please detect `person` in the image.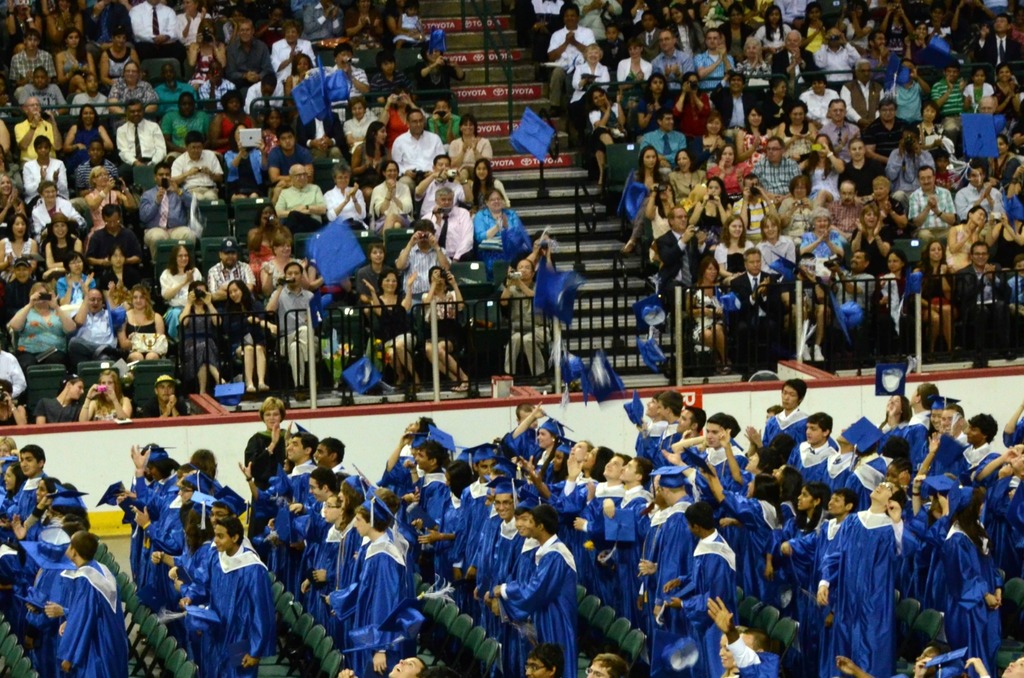
(x1=548, y1=3, x2=598, y2=102).
